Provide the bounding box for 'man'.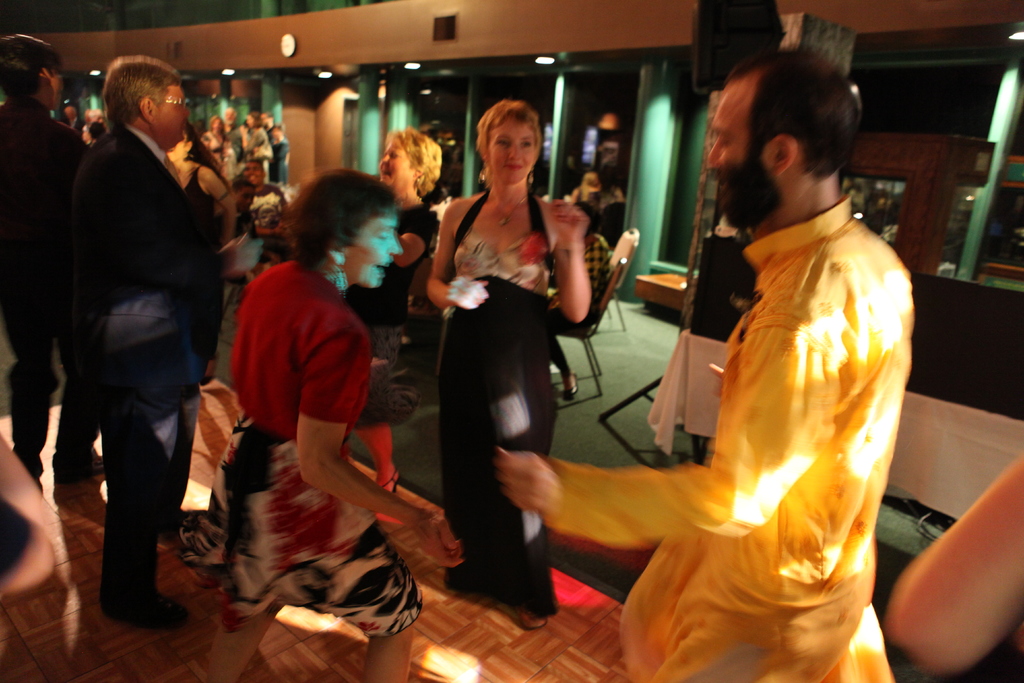
[0,33,105,483].
